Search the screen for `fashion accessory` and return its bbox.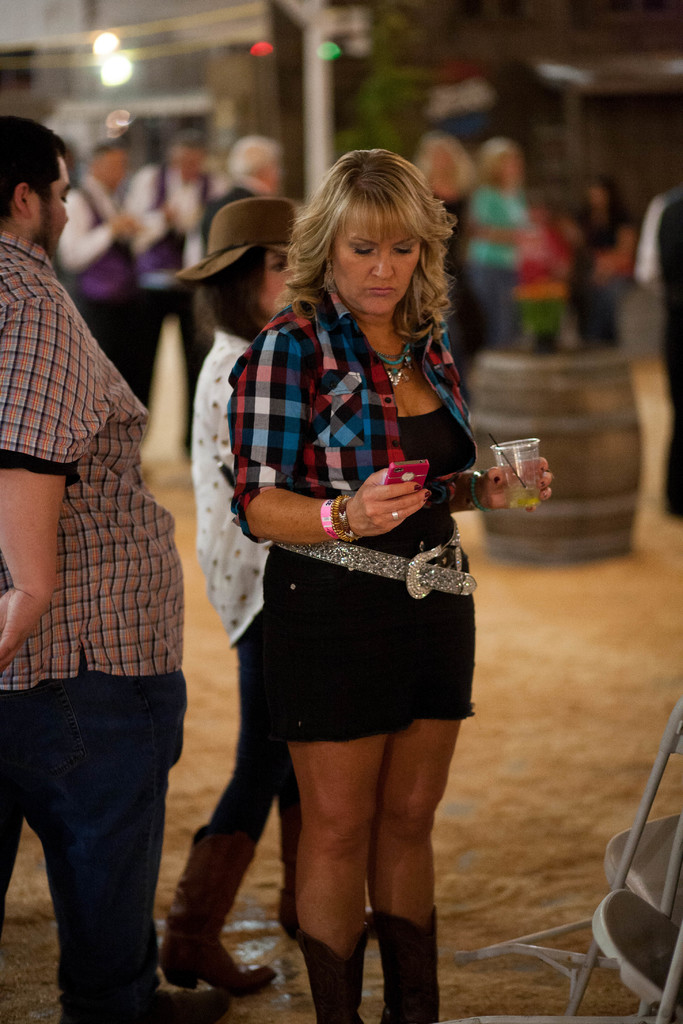
Found: crop(318, 492, 359, 545).
